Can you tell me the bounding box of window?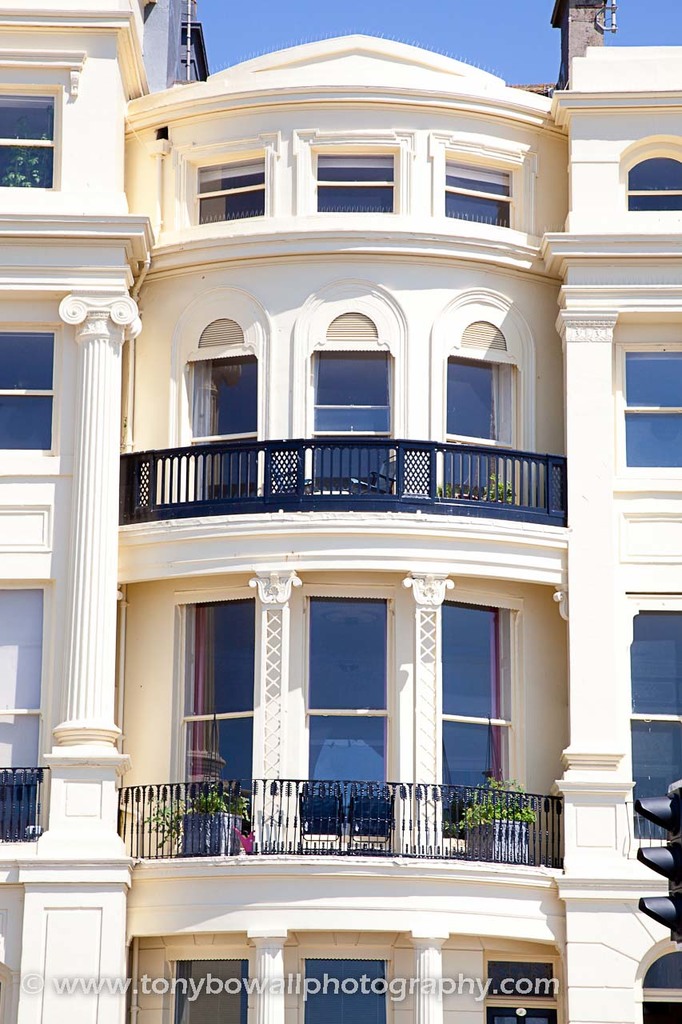
bbox=[632, 622, 681, 837].
